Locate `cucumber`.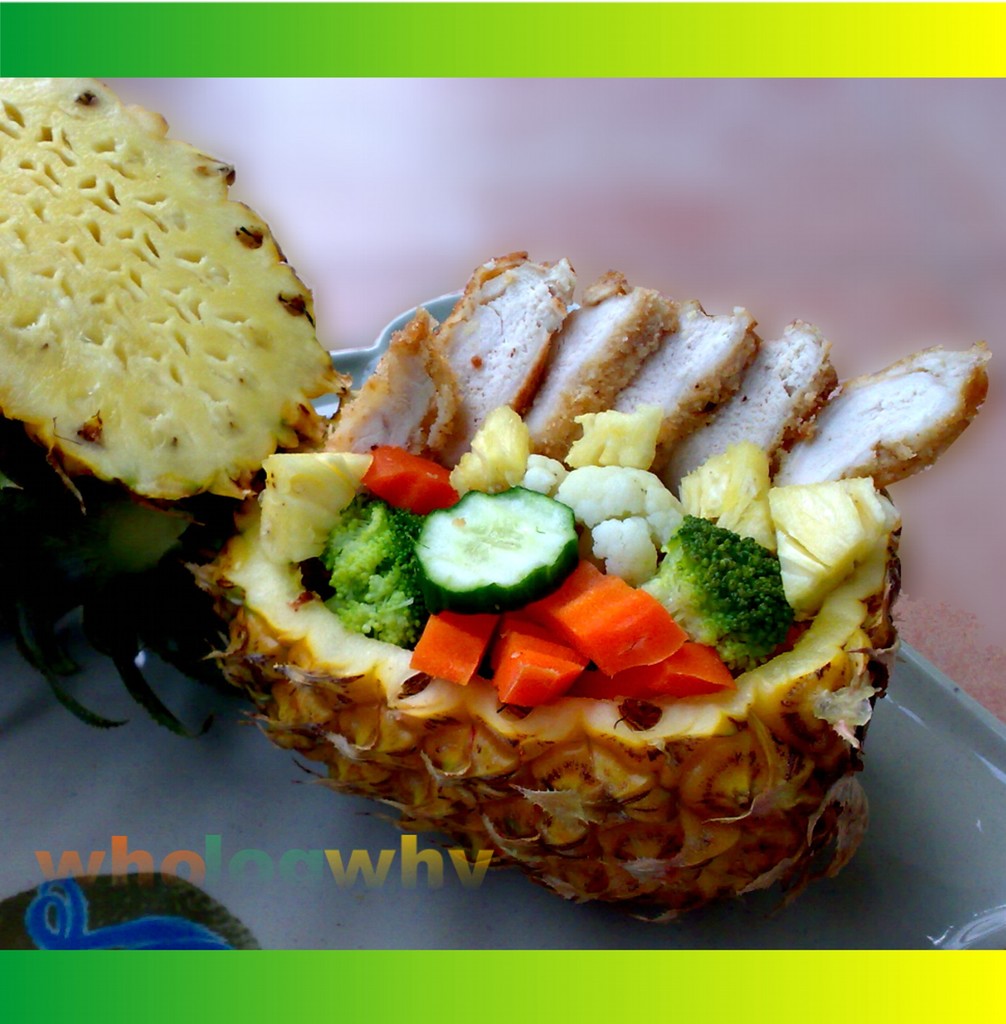
Bounding box: select_region(420, 477, 588, 598).
